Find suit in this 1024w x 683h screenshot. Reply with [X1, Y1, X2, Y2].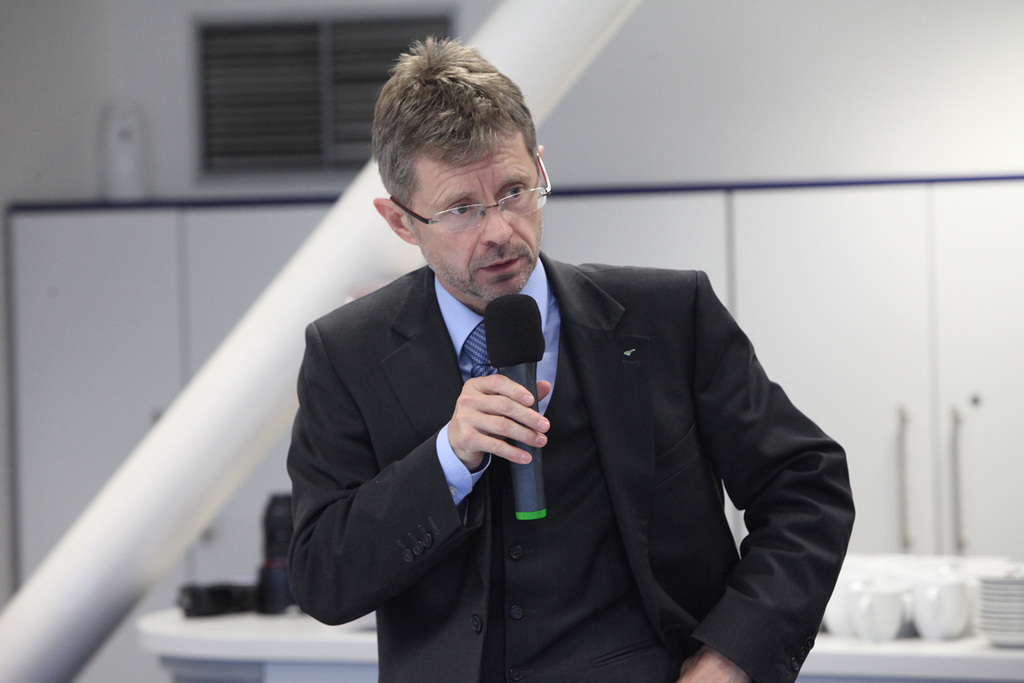
[281, 168, 864, 664].
